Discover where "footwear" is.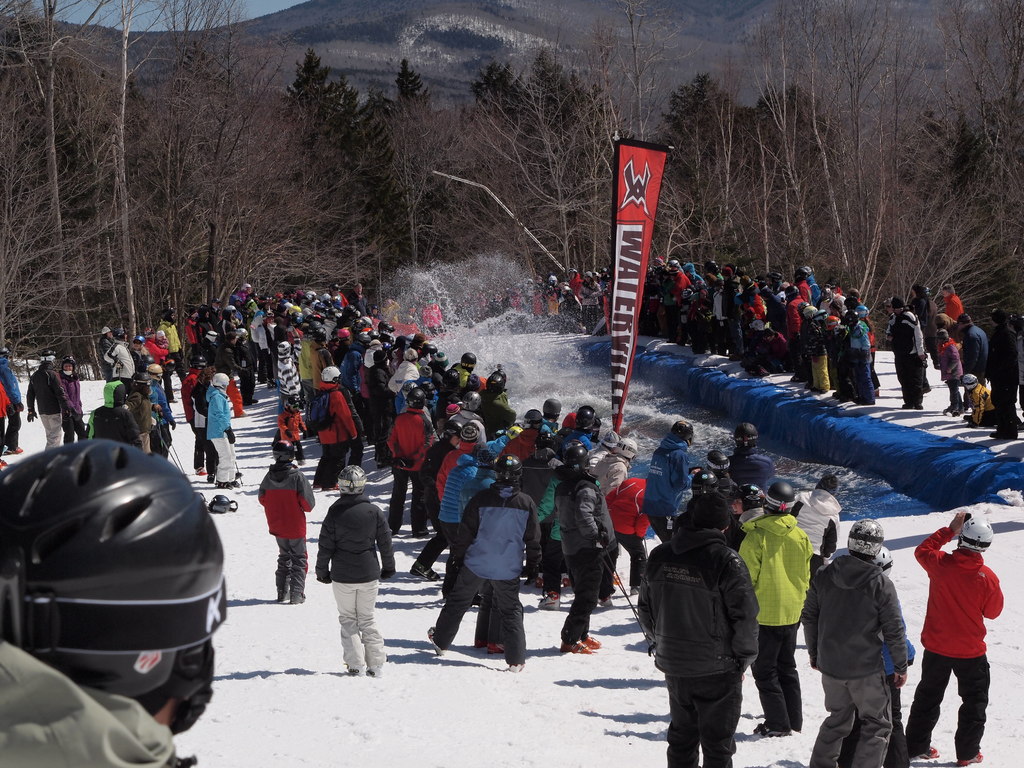
Discovered at {"left": 756, "top": 721, "right": 792, "bottom": 739}.
